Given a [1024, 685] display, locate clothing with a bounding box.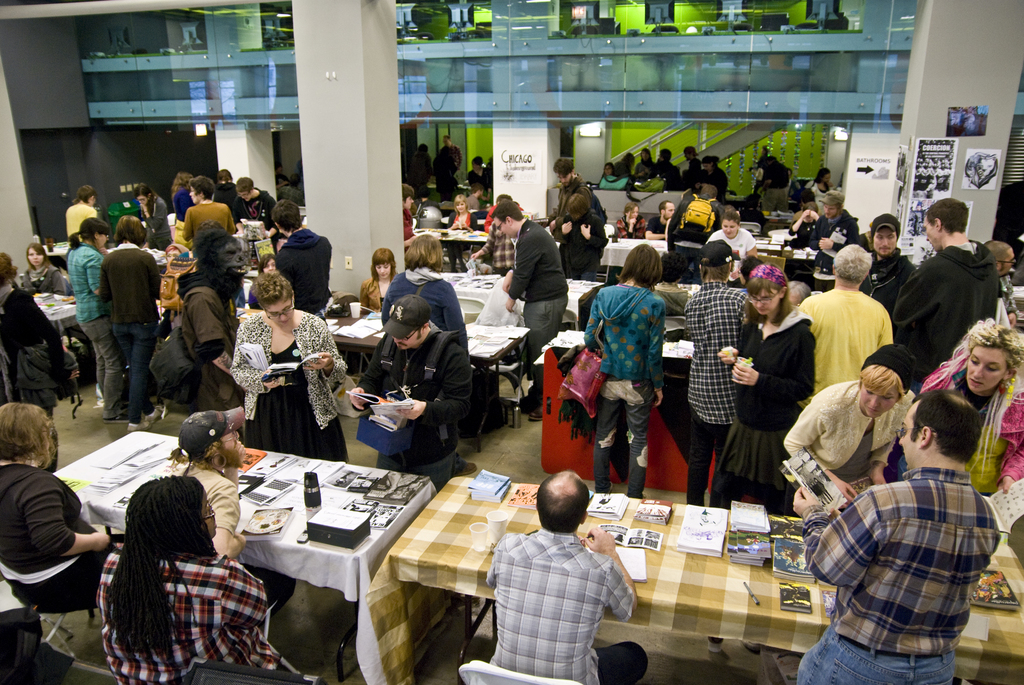
Located: (left=744, top=167, right=790, bottom=209).
